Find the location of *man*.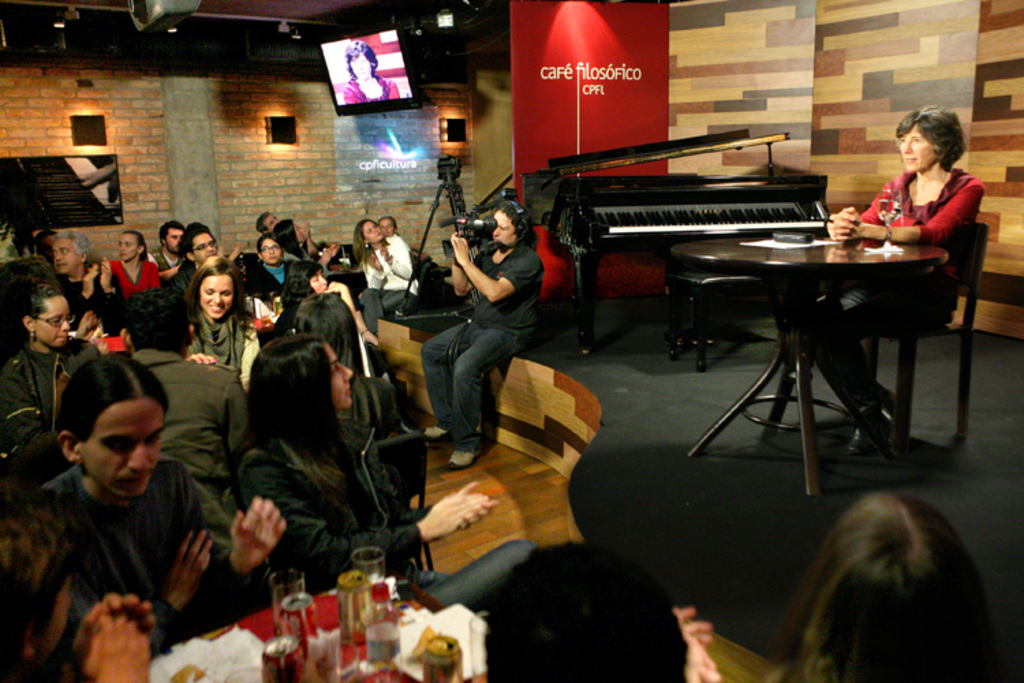
Location: 375,210,410,272.
